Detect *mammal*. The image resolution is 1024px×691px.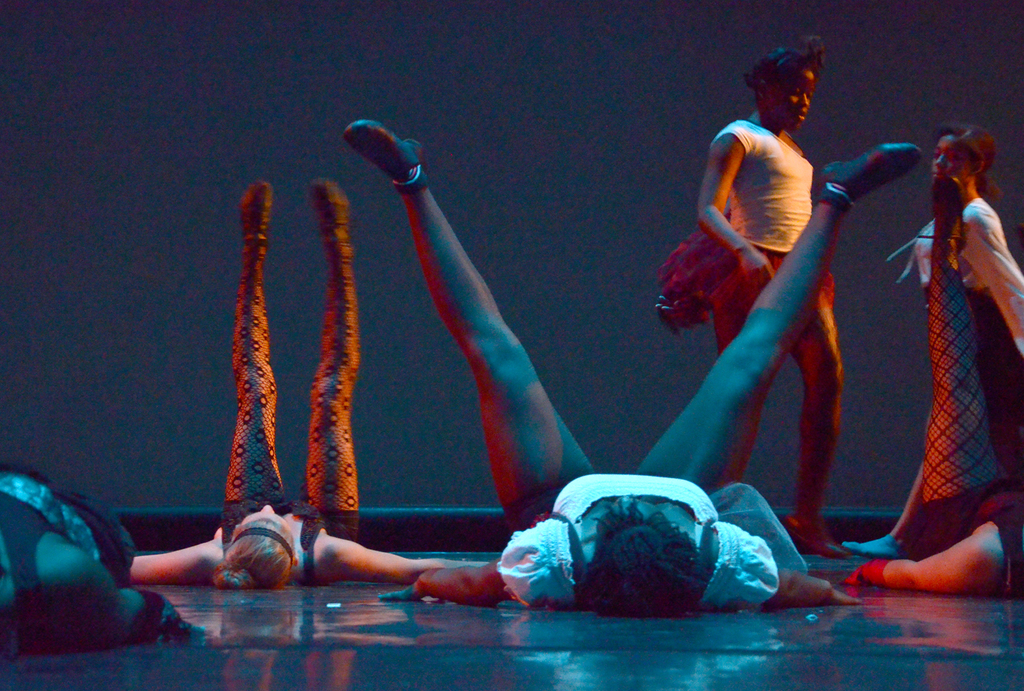
detection(847, 124, 1023, 562).
